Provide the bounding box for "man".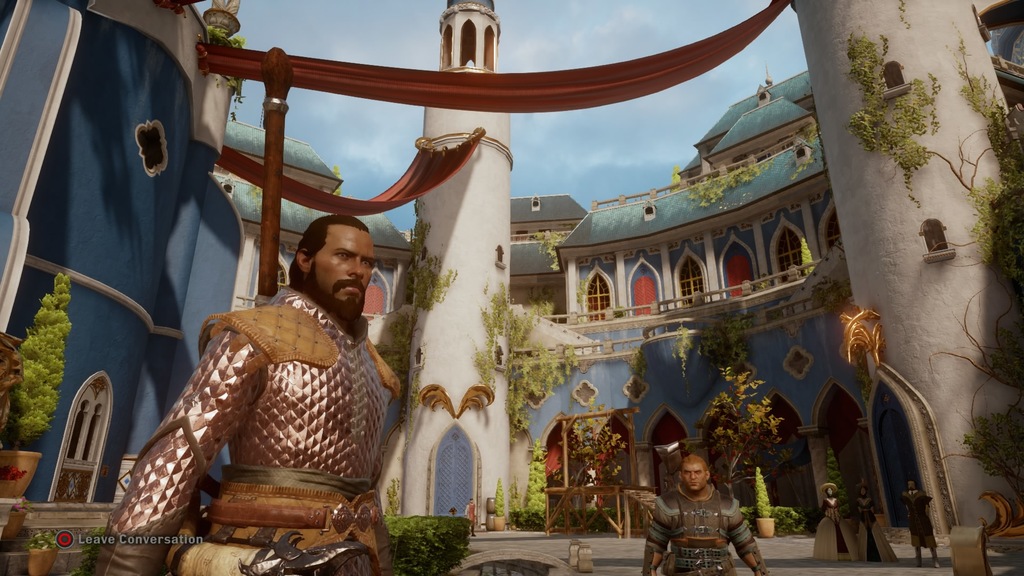
locate(641, 454, 765, 575).
